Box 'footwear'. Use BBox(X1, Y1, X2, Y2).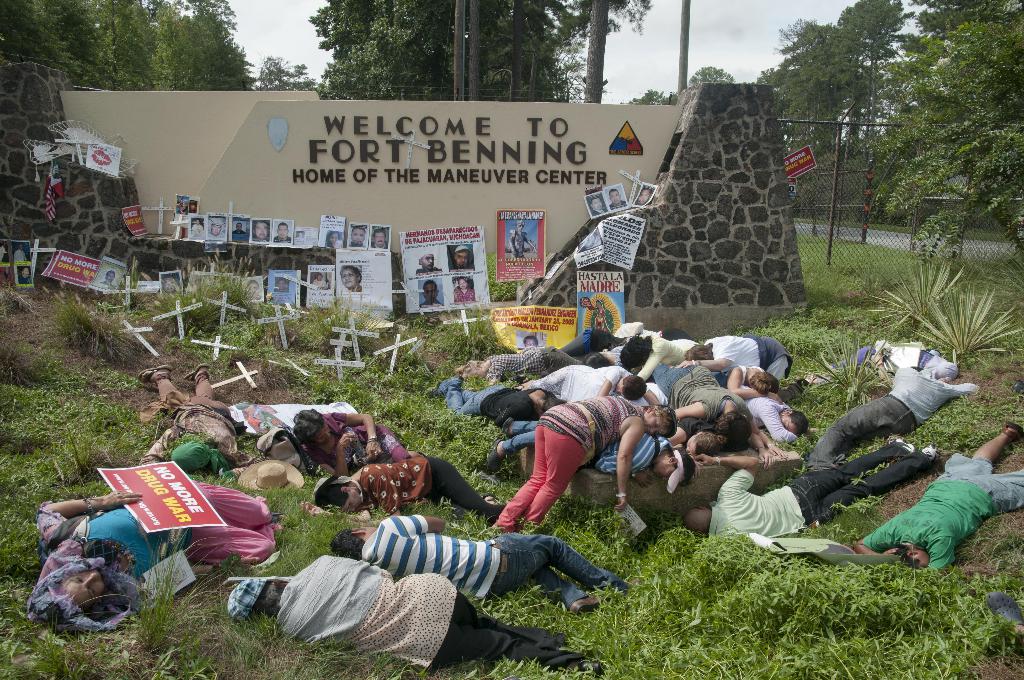
BBox(136, 363, 173, 384).
